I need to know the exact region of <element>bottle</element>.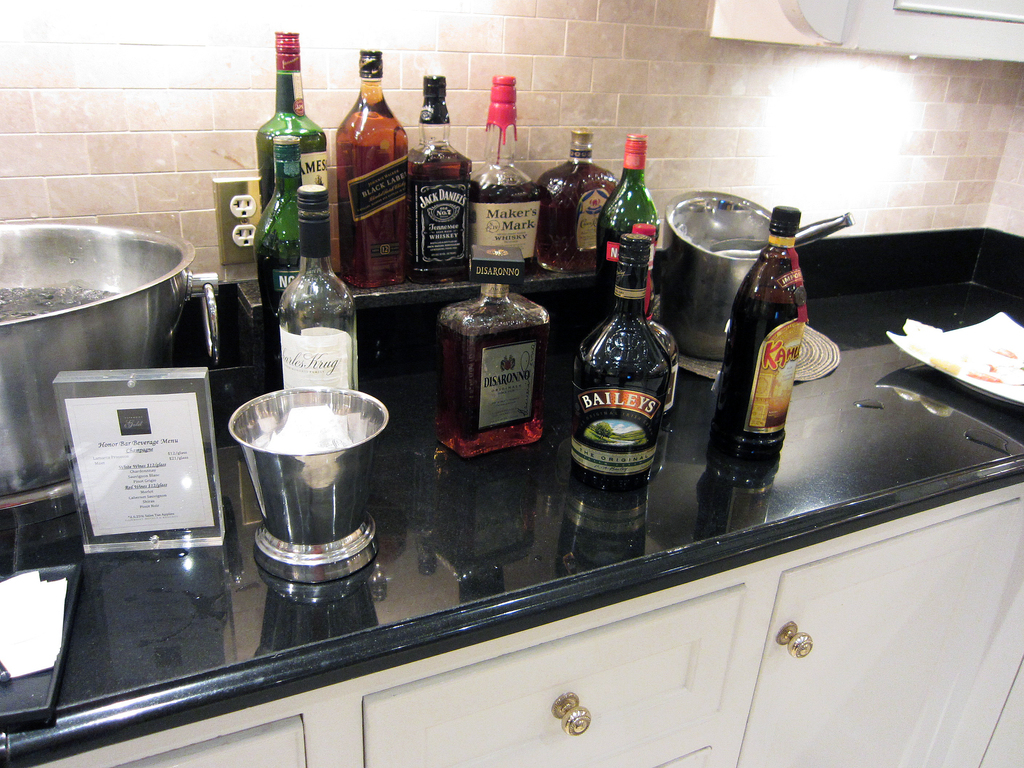
Region: (250, 134, 303, 333).
